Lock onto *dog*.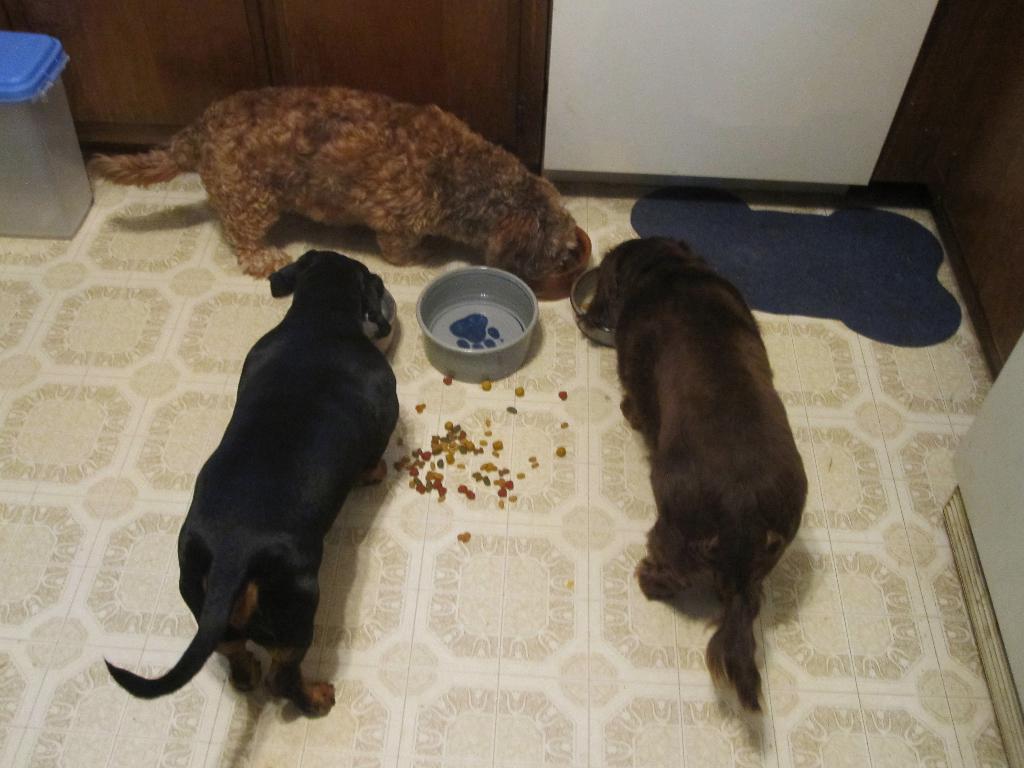
Locked: rect(576, 236, 809, 717).
